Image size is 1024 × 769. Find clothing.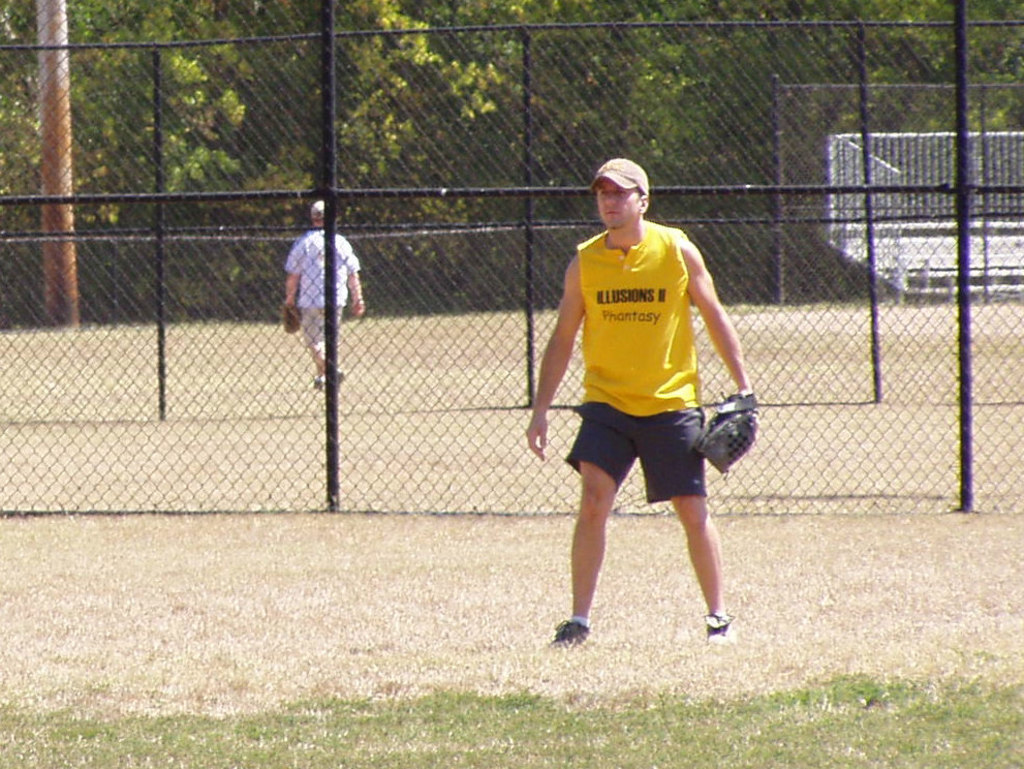
crop(564, 230, 708, 503).
